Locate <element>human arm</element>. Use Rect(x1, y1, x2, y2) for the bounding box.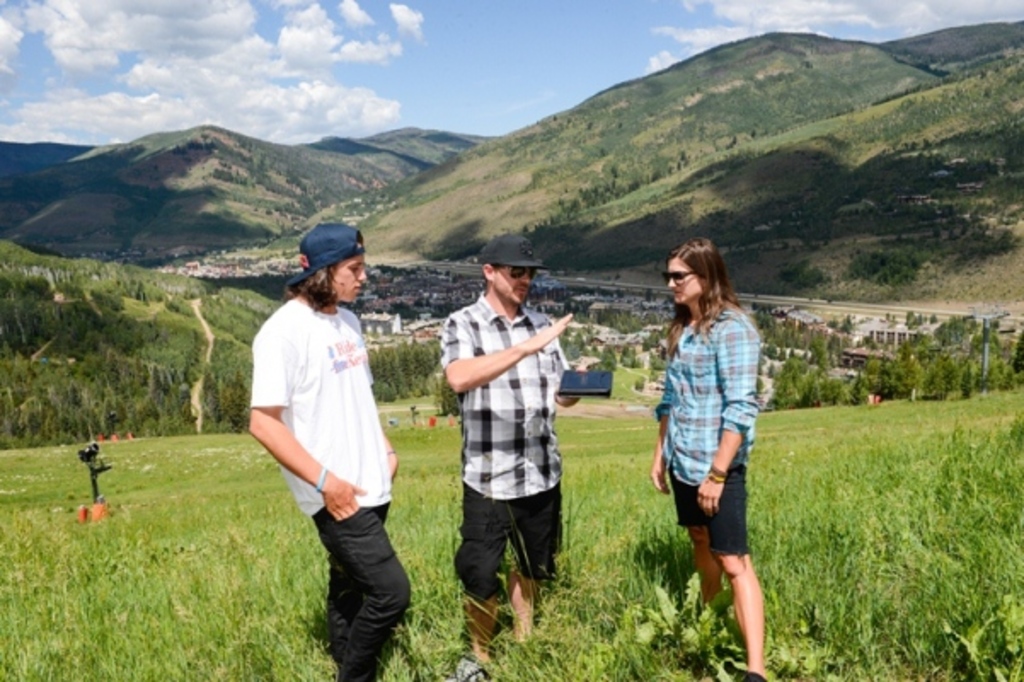
Rect(445, 327, 544, 406).
